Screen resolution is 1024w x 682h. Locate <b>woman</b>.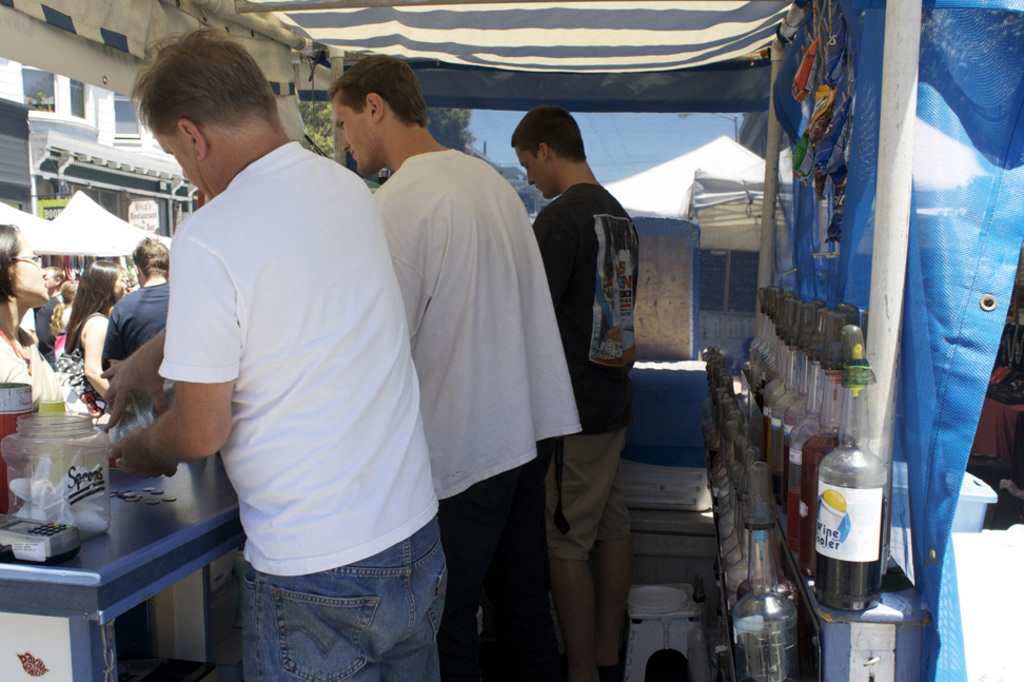
{"x1": 0, "y1": 221, "x2": 59, "y2": 408}.
